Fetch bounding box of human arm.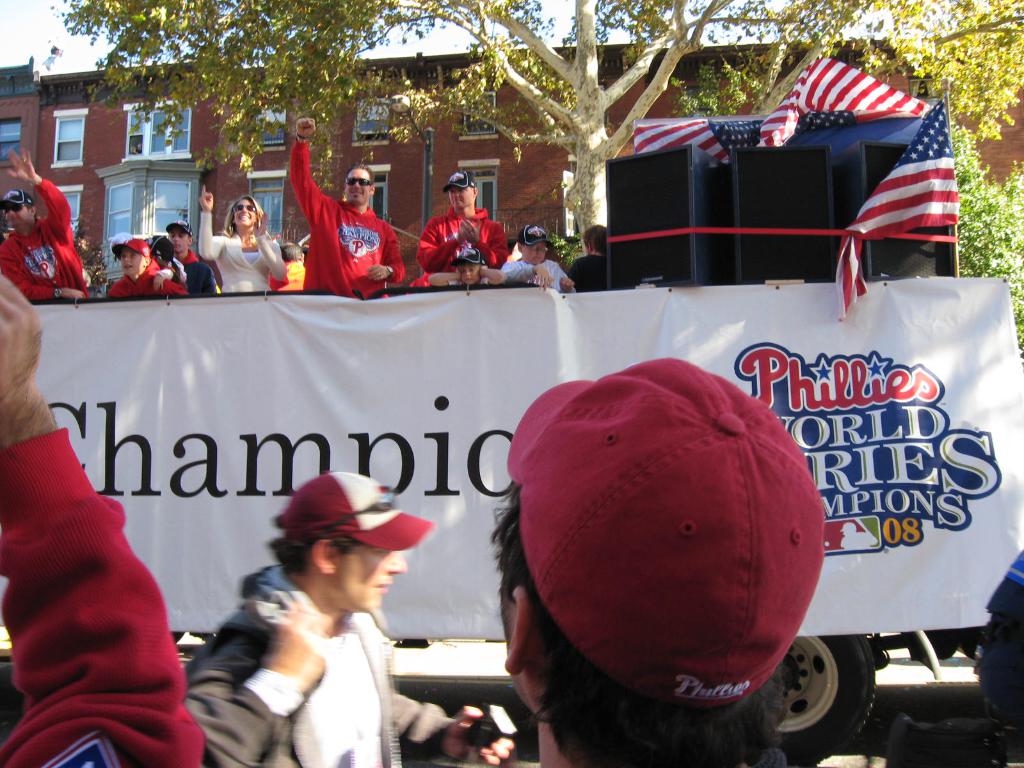
Bbox: x1=152 y1=271 x2=195 y2=297.
